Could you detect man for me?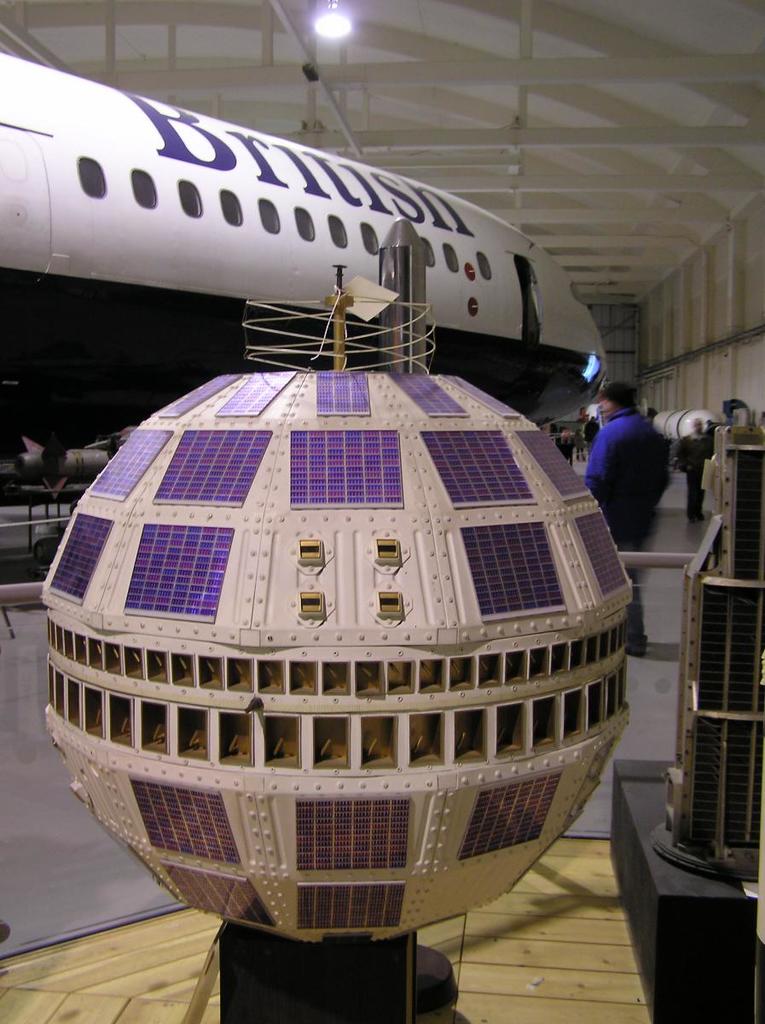
Detection result: 579, 378, 675, 653.
